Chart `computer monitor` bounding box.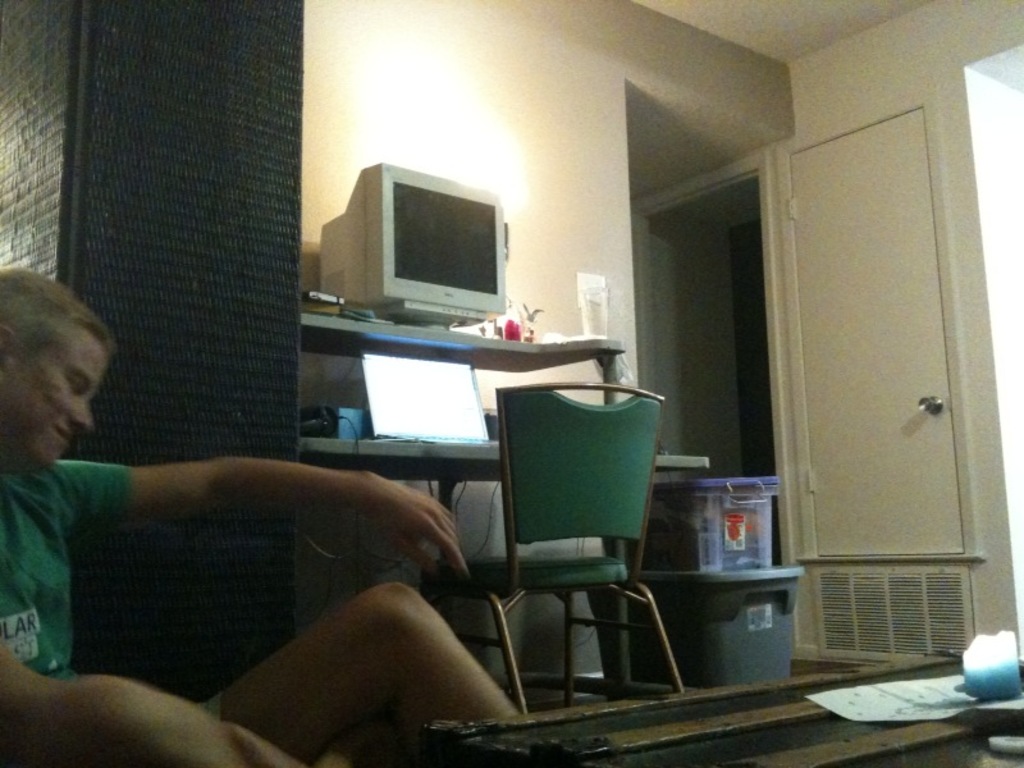
Charted: [x1=316, y1=155, x2=507, y2=326].
